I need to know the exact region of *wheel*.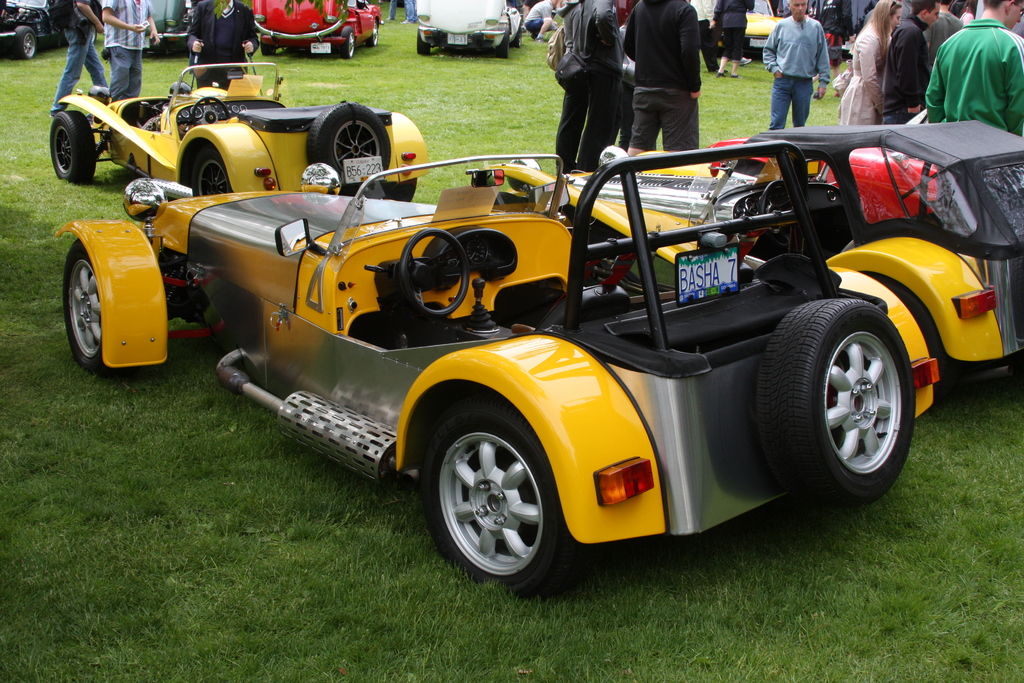
Region: {"x1": 260, "y1": 37, "x2": 275, "y2": 58}.
